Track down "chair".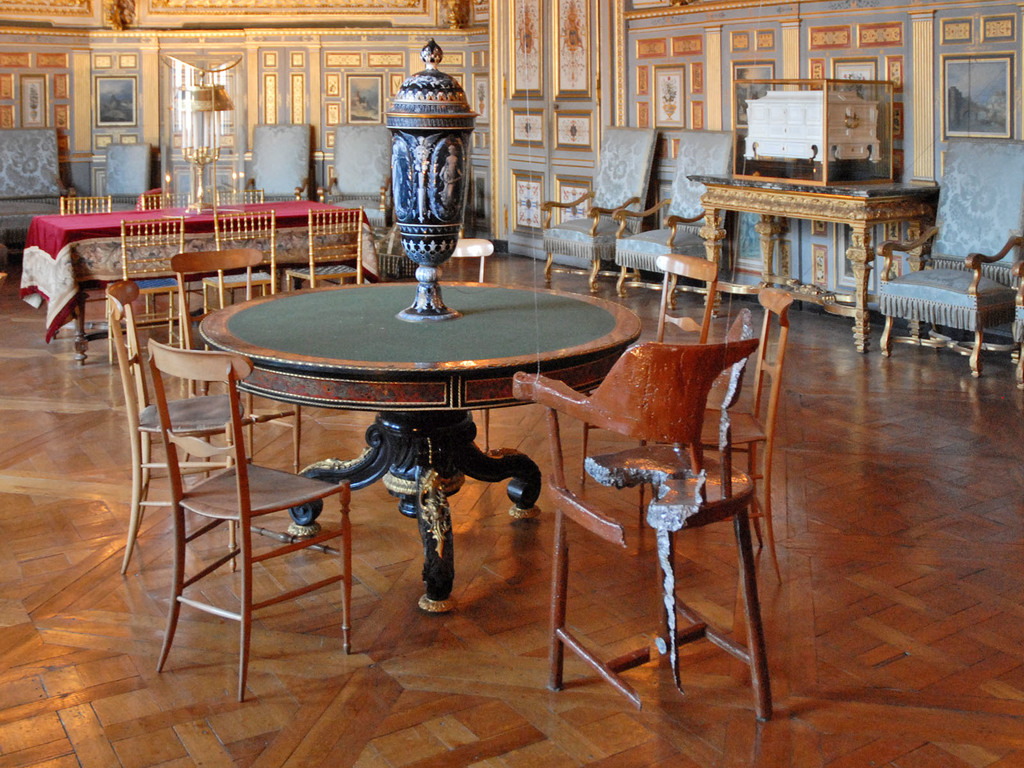
Tracked to region(211, 191, 268, 257).
